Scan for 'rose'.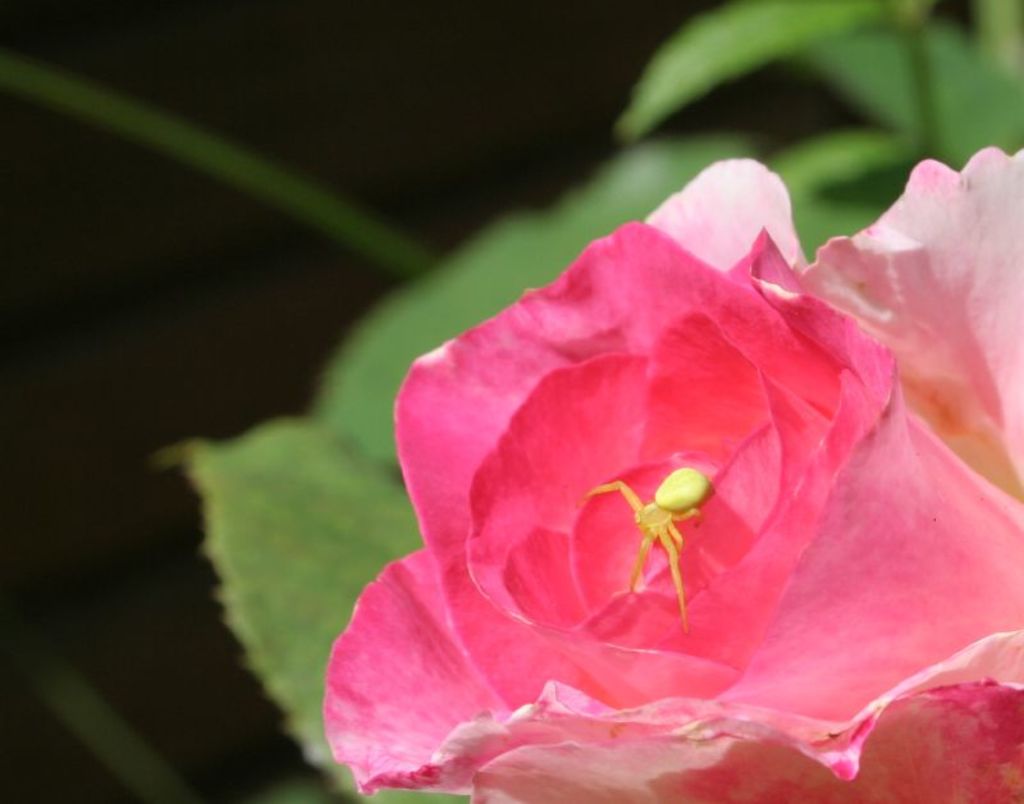
Scan result: (x1=319, y1=145, x2=1023, y2=803).
